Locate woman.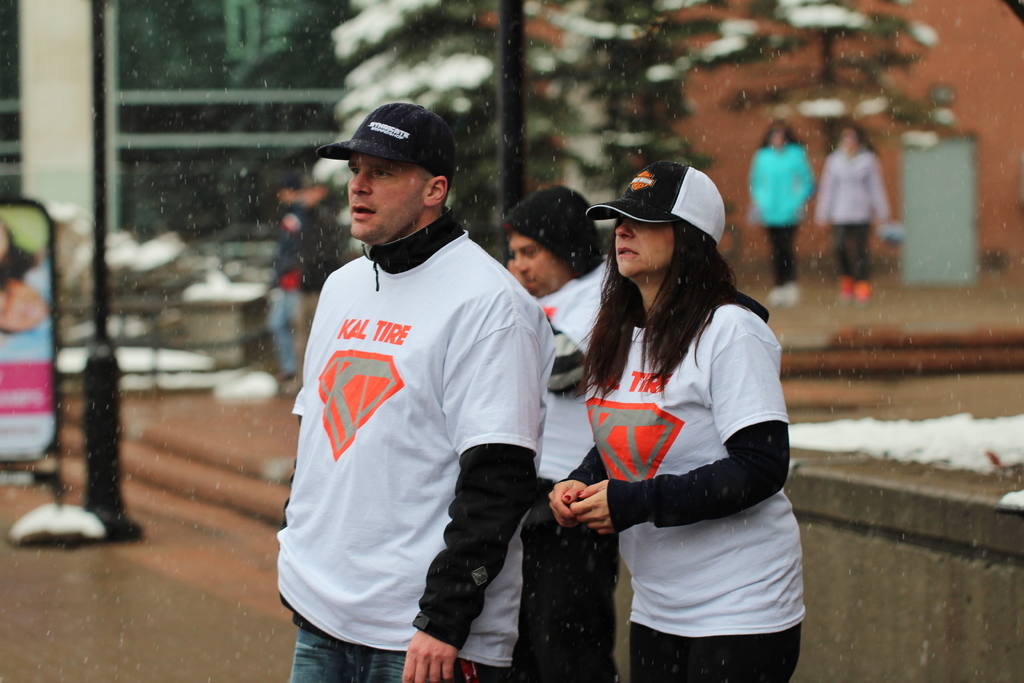
Bounding box: {"left": 547, "top": 163, "right": 808, "bottom": 682}.
